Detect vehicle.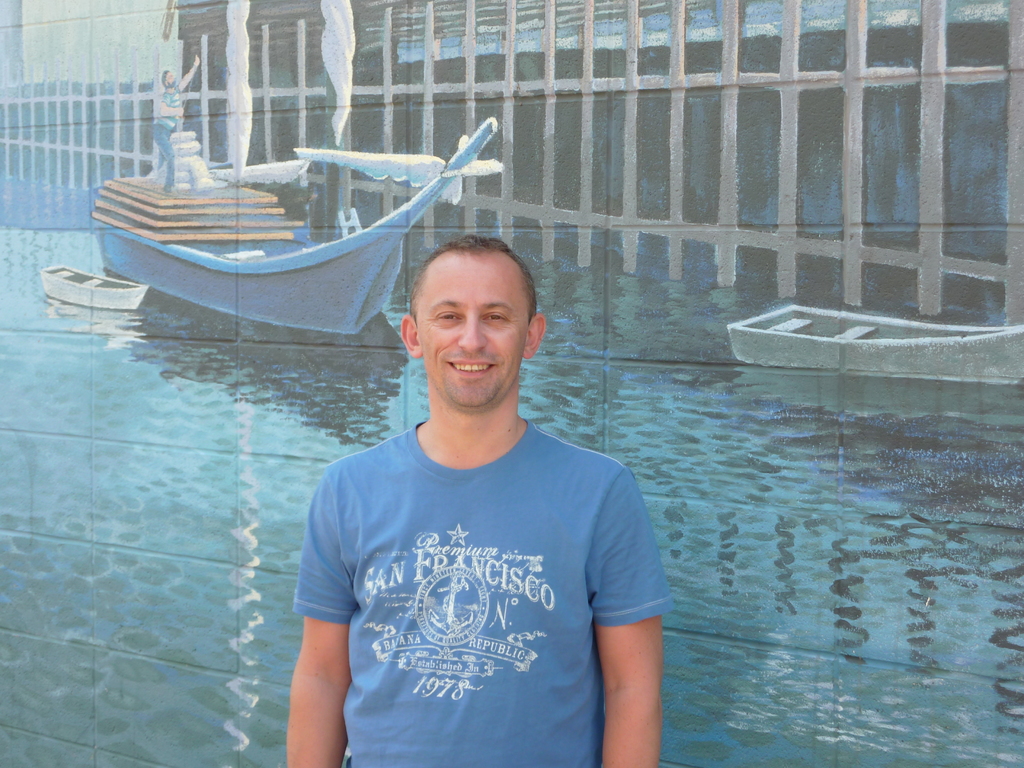
Detected at [93, 118, 494, 339].
